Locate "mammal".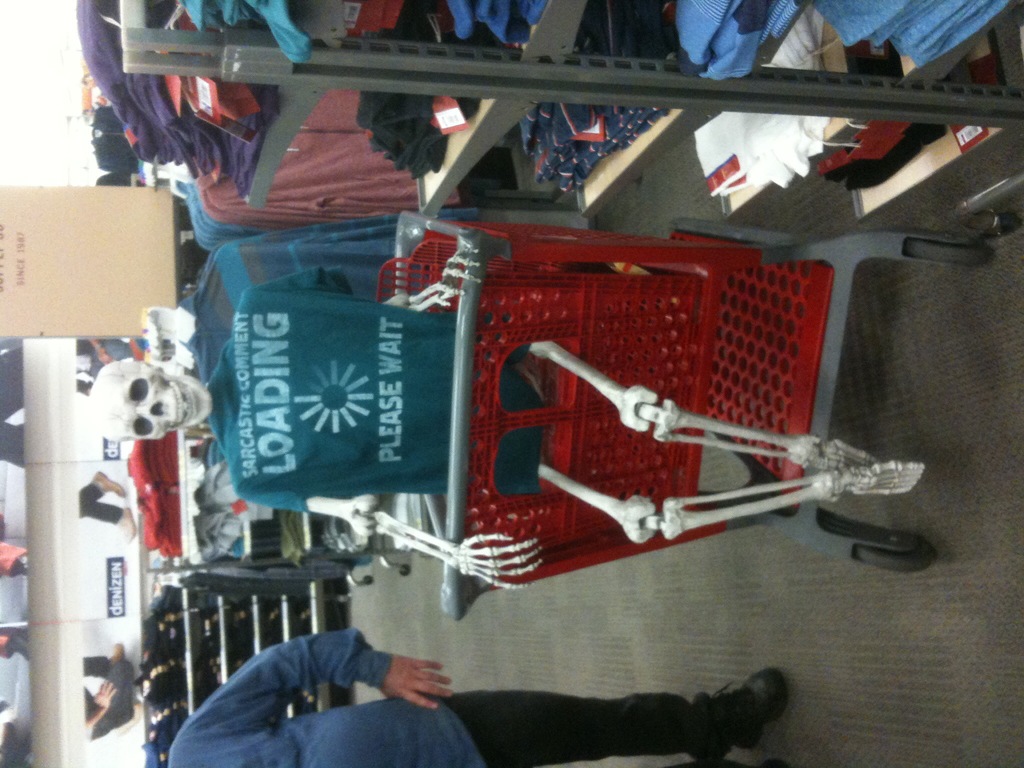
Bounding box: left=160, top=618, right=778, bottom=767.
